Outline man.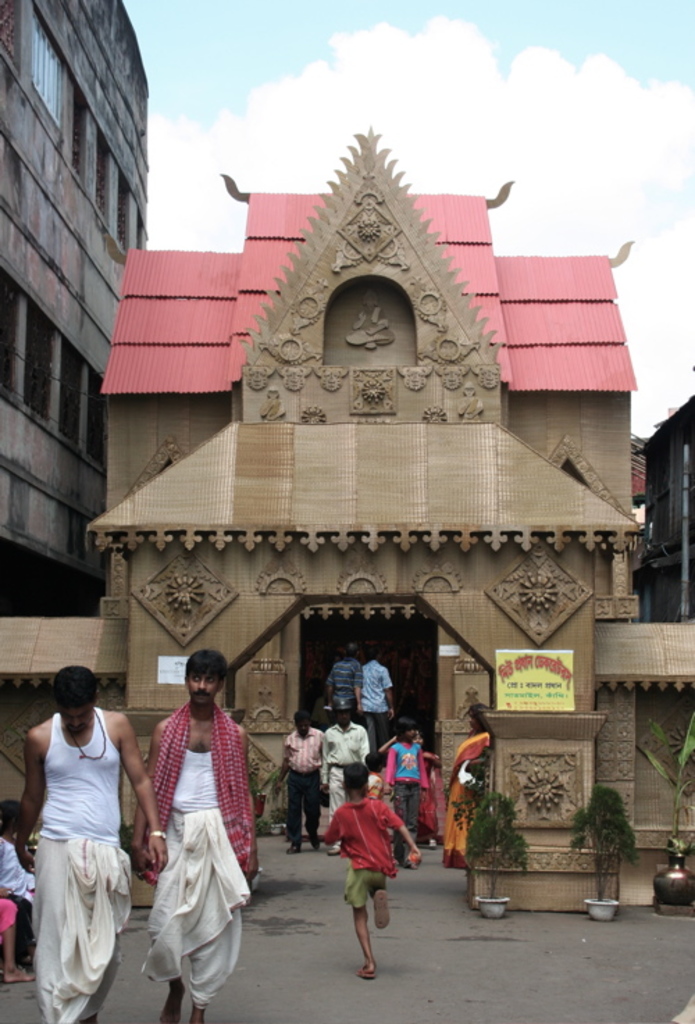
Outline: detection(17, 652, 150, 1016).
